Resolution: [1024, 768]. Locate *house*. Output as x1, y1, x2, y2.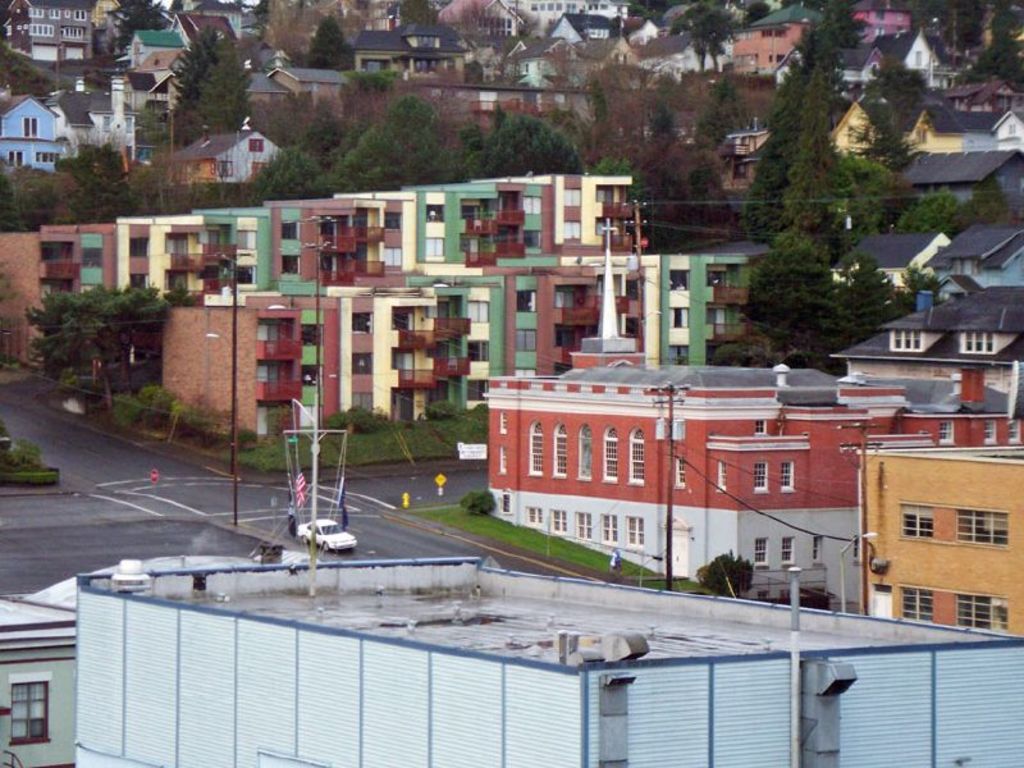
477, 344, 974, 591.
